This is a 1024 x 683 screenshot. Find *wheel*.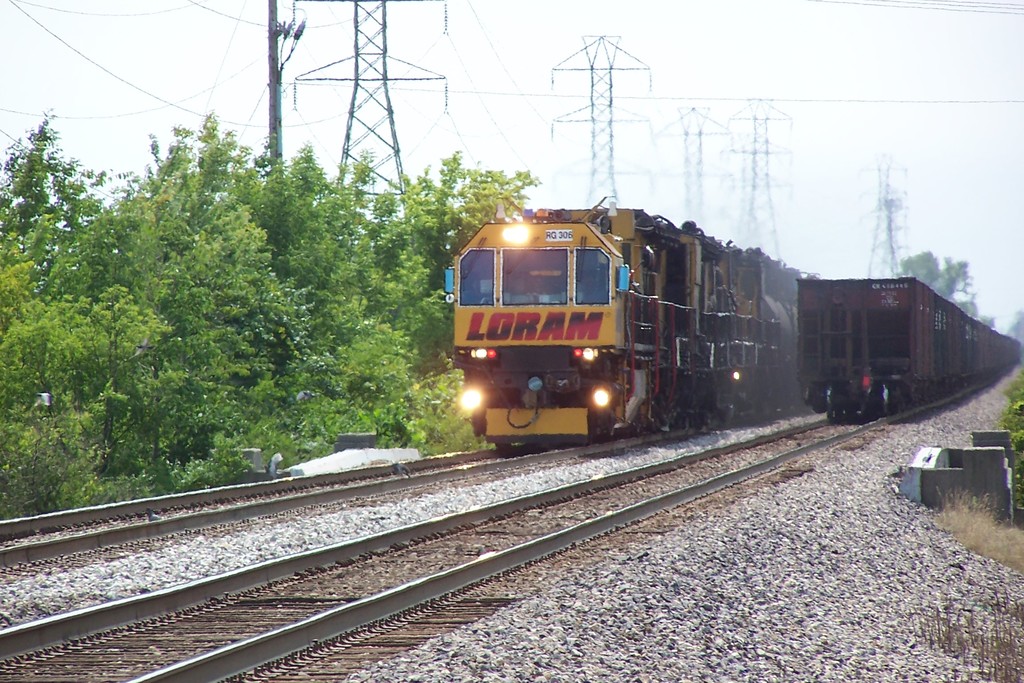
Bounding box: (left=627, top=418, right=641, bottom=438).
